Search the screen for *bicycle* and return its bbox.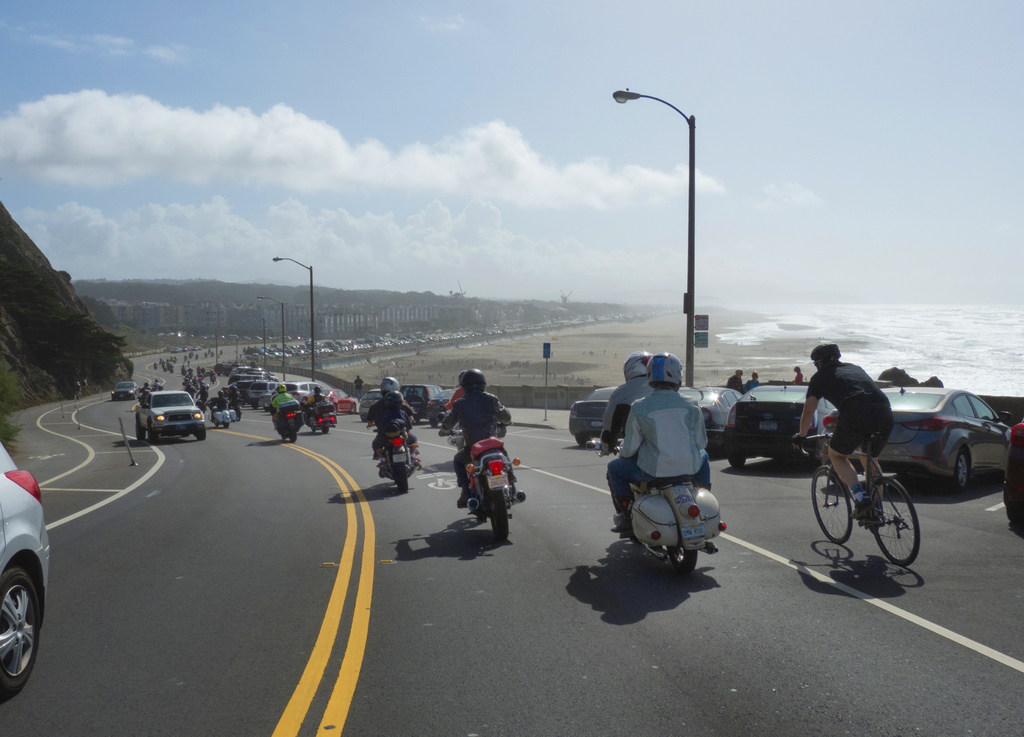
Found: crop(806, 413, 928, 580).
